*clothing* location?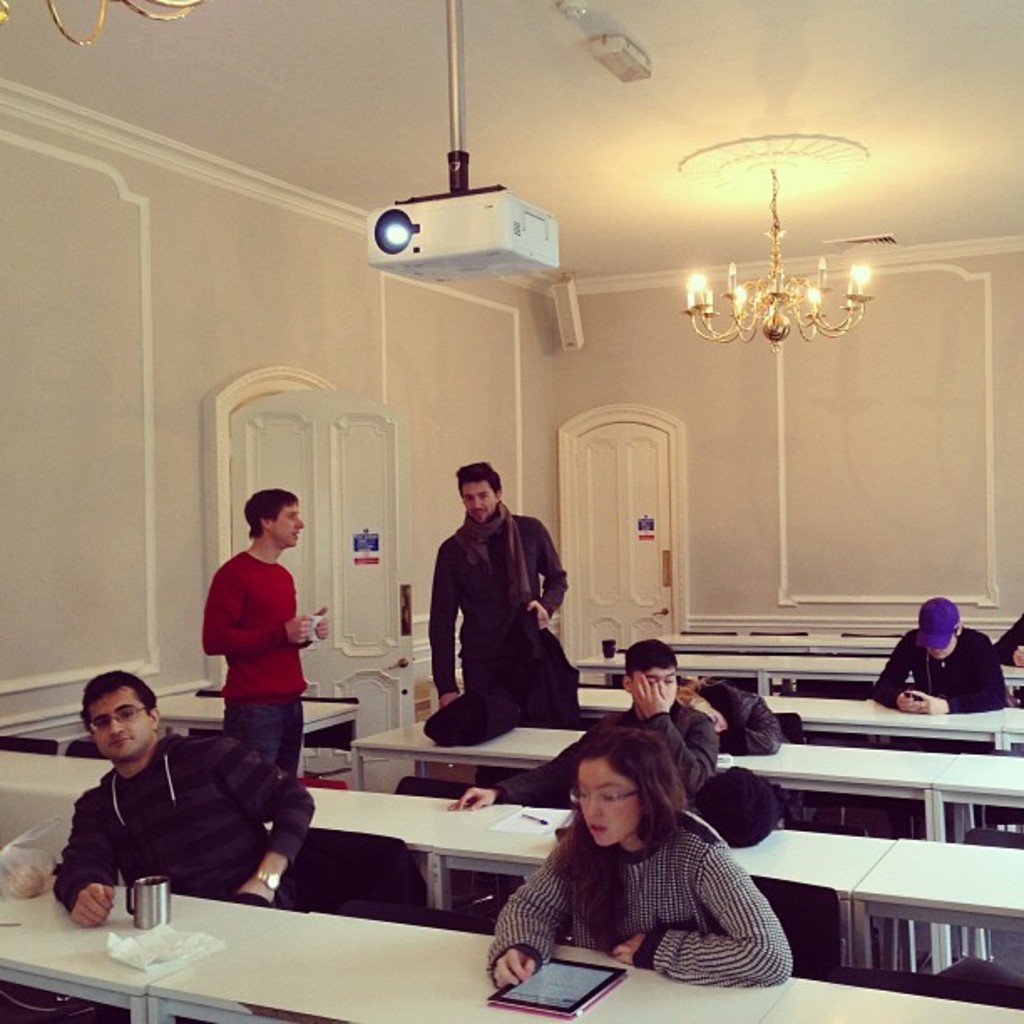
locate(982, 617, 1022, 669)
